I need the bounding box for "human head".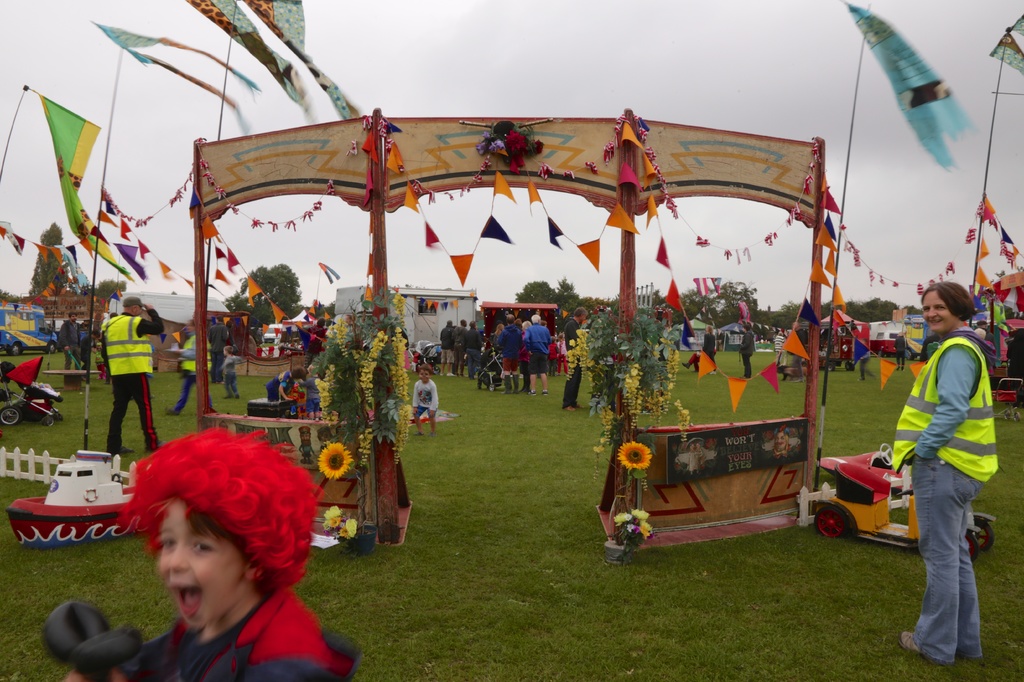
Here it is: <region>922, 282, 973, 333</region>.
